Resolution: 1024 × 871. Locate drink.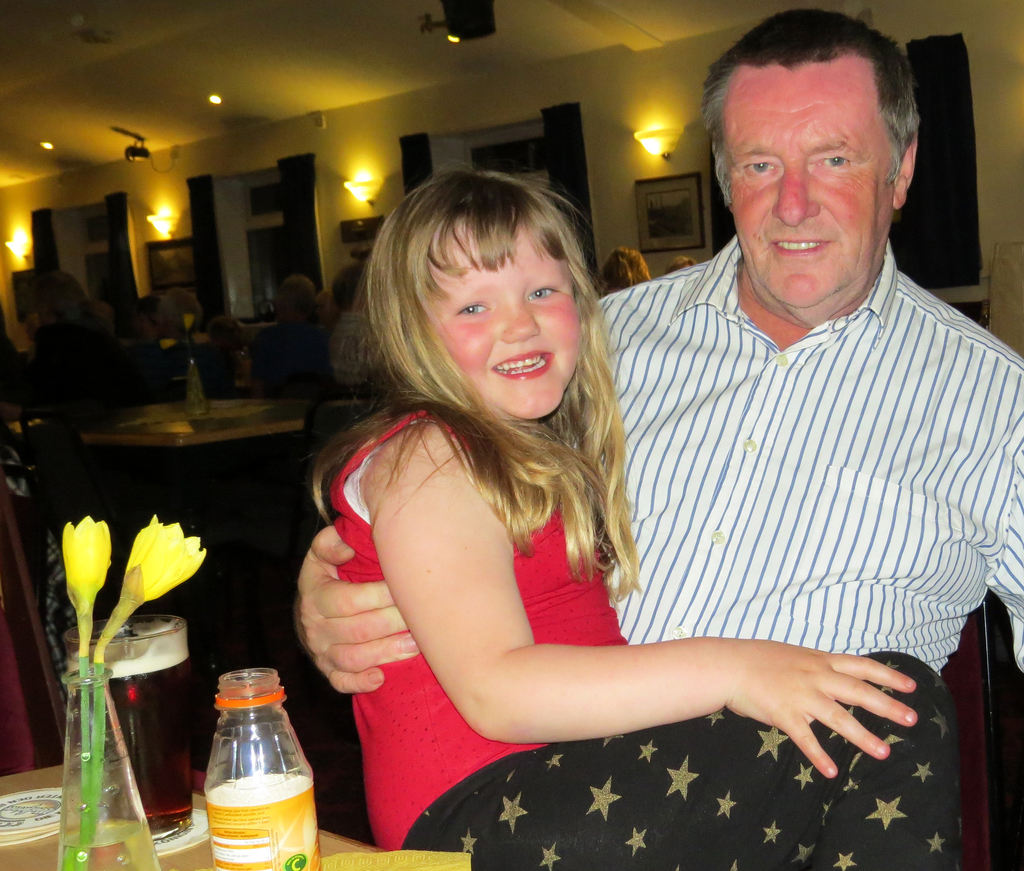
Rect(72, 646, 195, 838).
